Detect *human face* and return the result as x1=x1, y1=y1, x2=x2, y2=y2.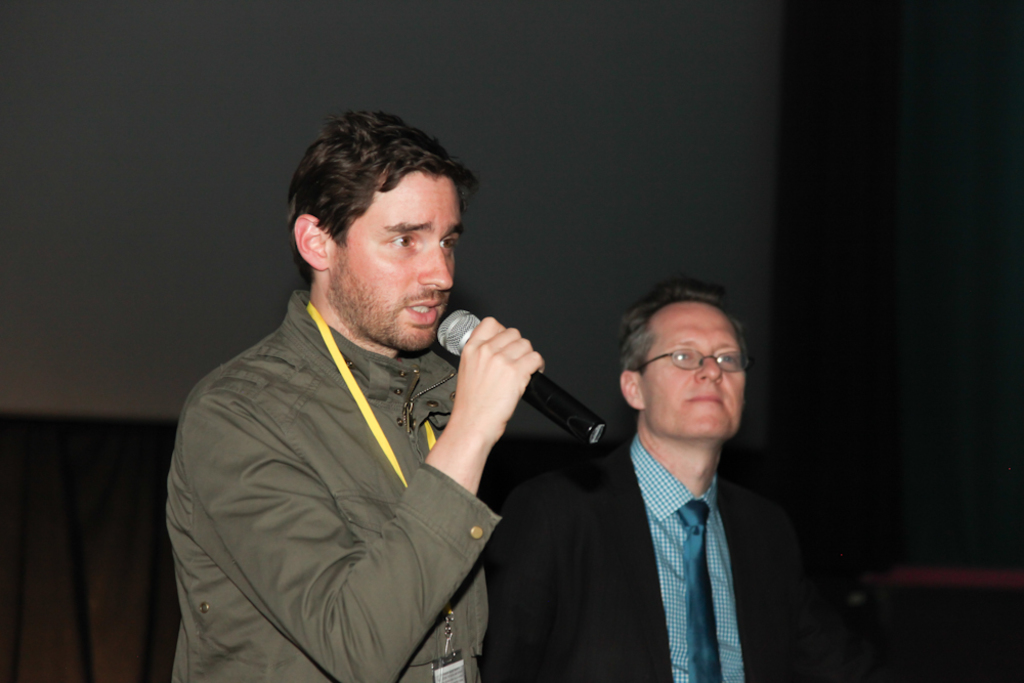
x1=644, y1=300, x2=748, y2=441.
